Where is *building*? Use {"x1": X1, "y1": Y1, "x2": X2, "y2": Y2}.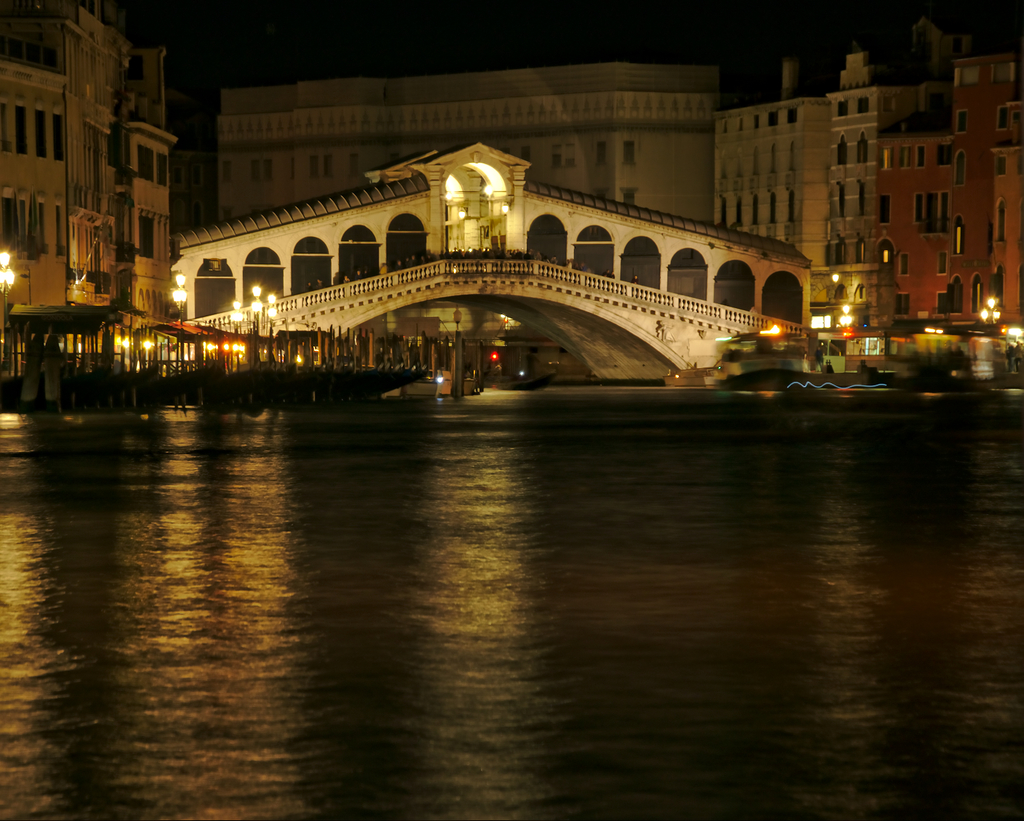
{"x1": 217, "y1": 59, "x2": 739, "y2": 231}.
